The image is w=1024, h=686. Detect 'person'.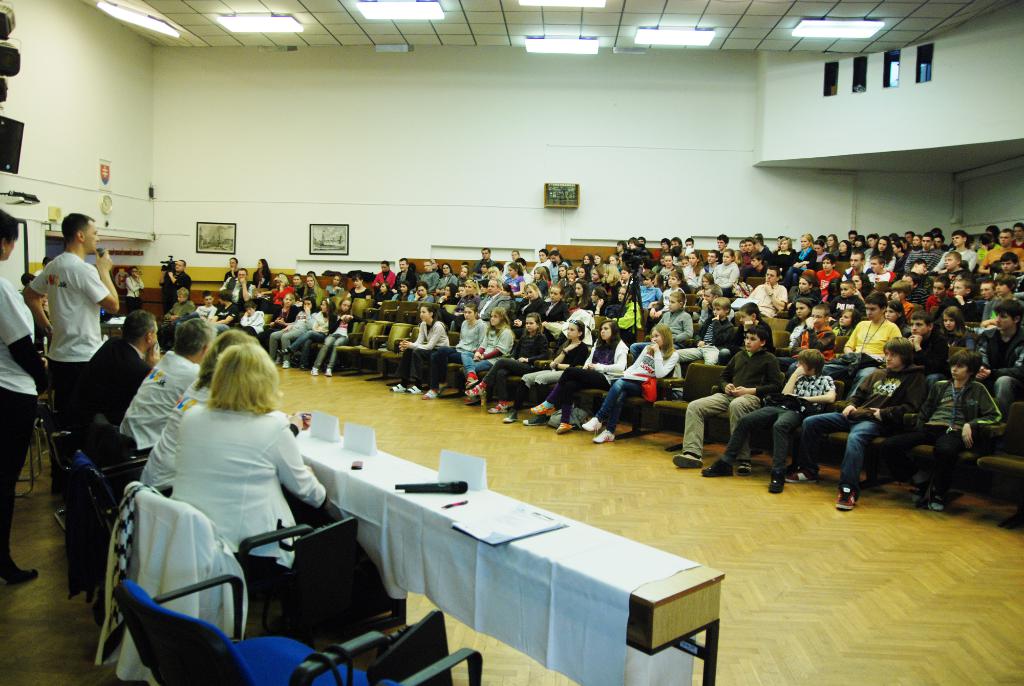
Detection: [x1=0, y1=204, x2=43, y2=573].
